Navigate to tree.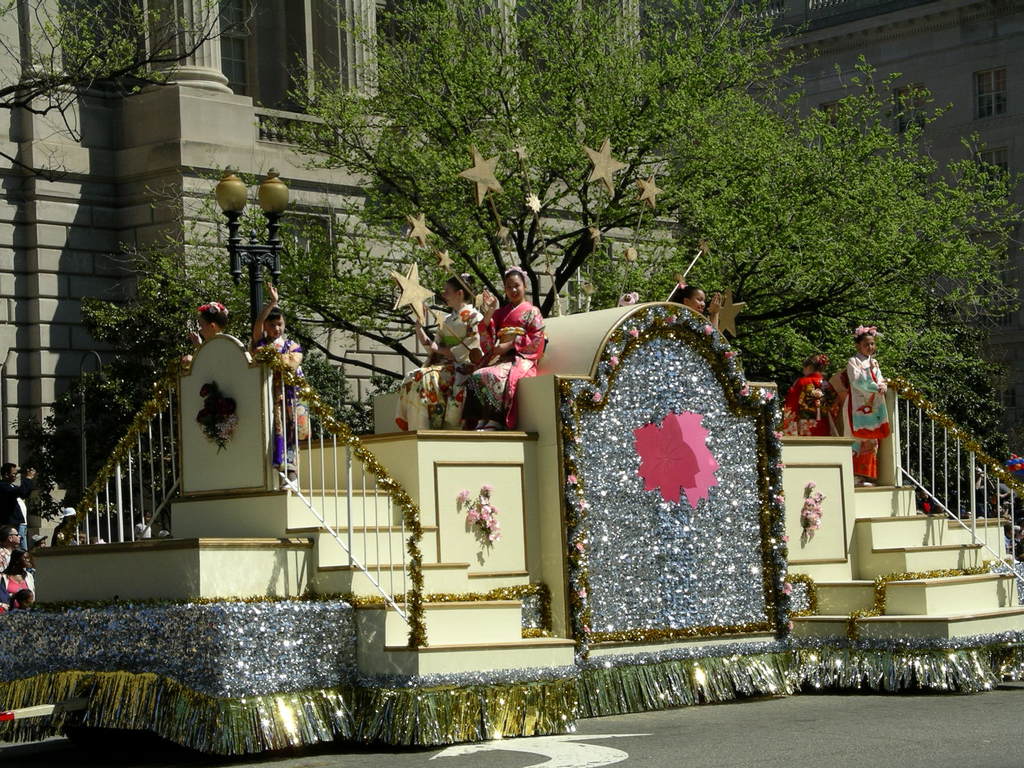
Navigation target: (x1=0, y1=0, x2=270, y2=195).
